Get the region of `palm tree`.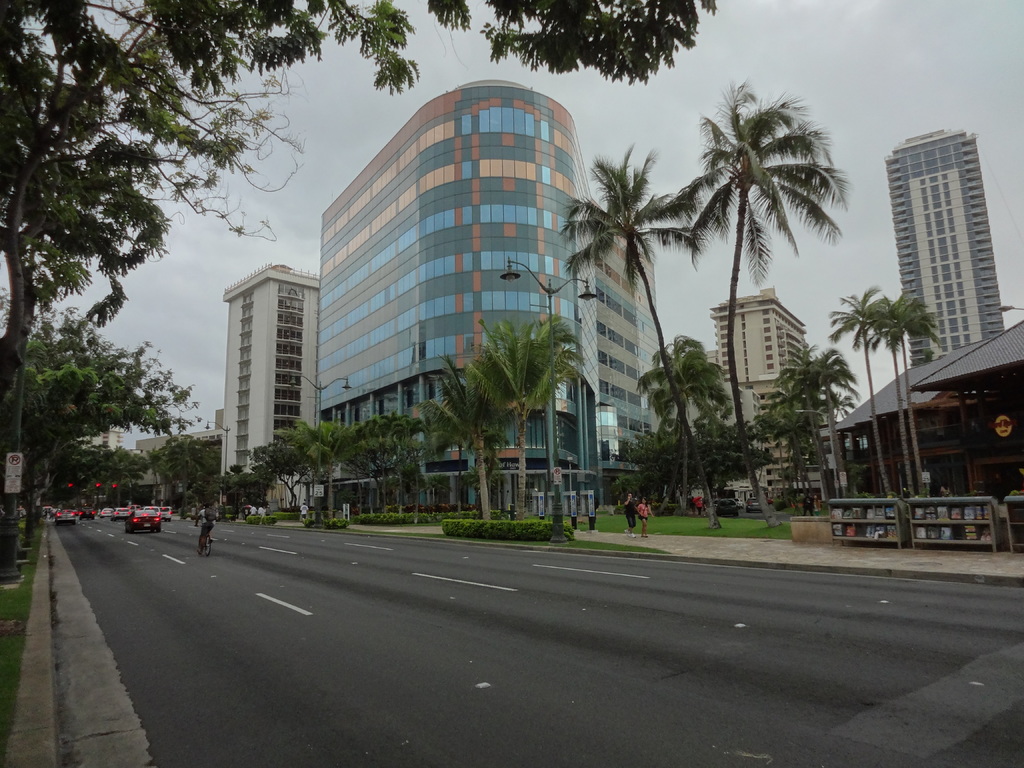
crop(474, 306, 566, 560).
